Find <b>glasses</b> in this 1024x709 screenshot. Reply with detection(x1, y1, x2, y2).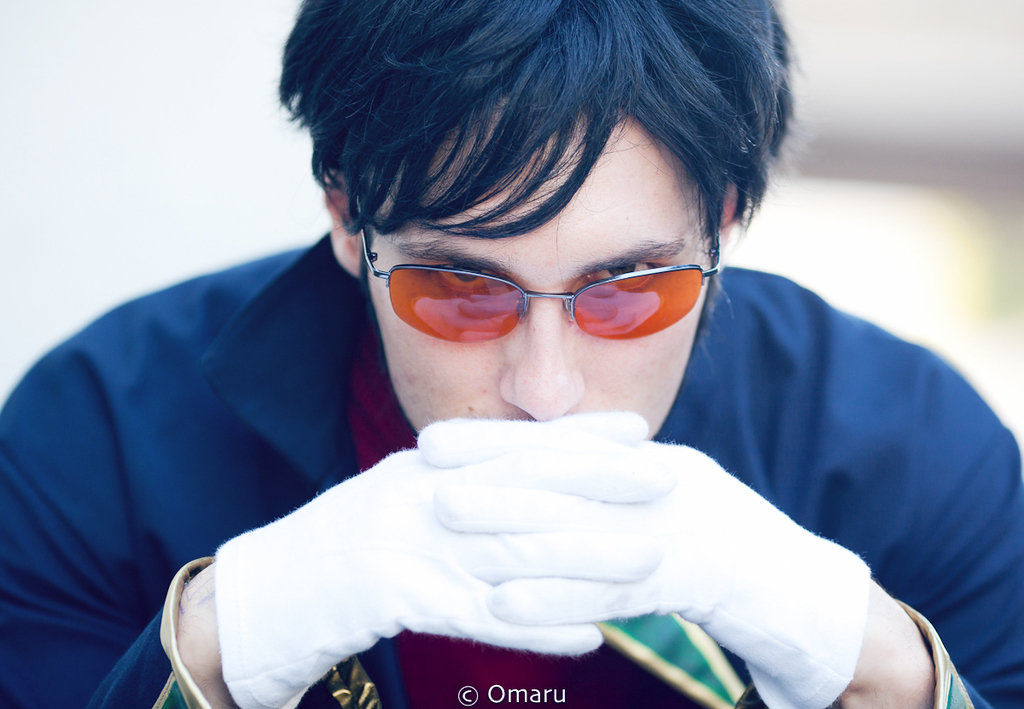
detection(344, 179, 730, 341).
